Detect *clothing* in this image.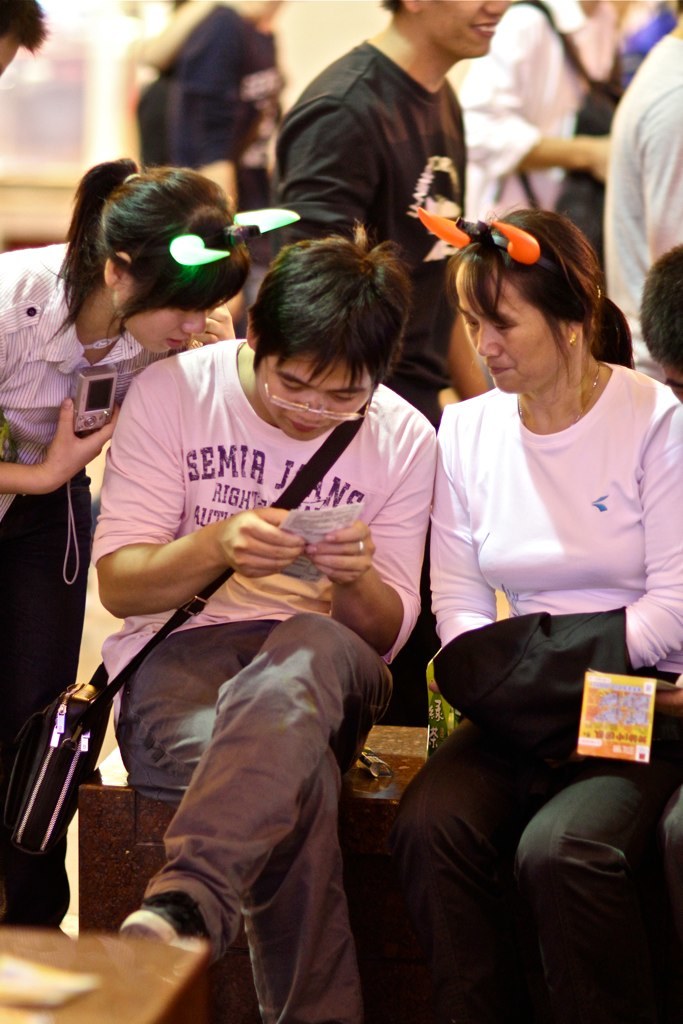
Detection: (x1=163, y1=3, x2=294, y2=273).
